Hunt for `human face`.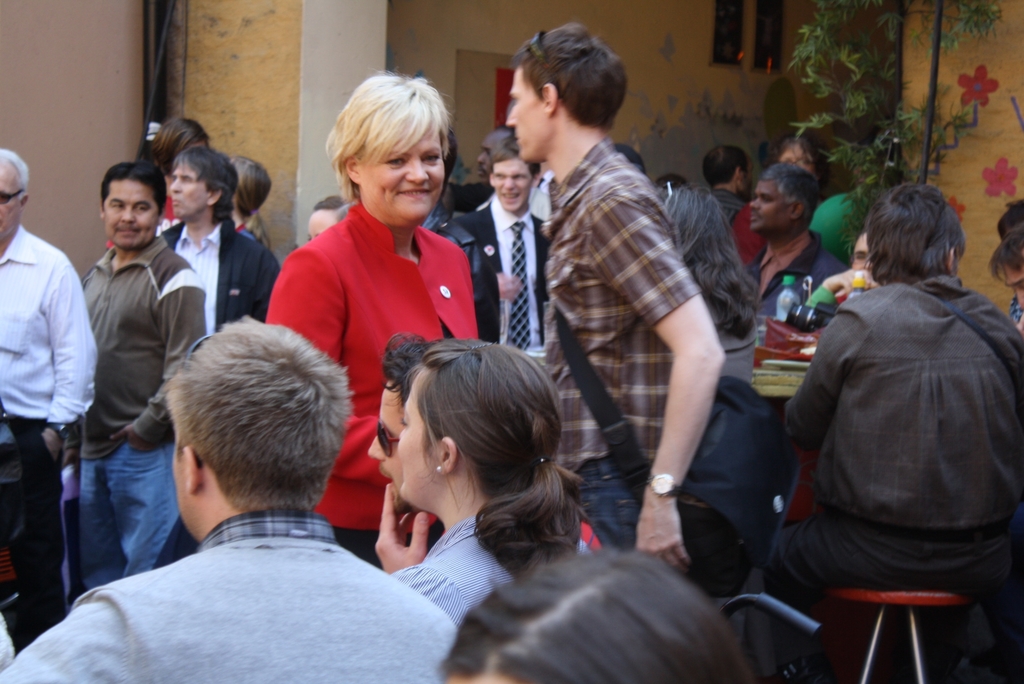
Hunted down at {"x1": 168, "y1": 166, "x2": 211, "y2": 218}.
